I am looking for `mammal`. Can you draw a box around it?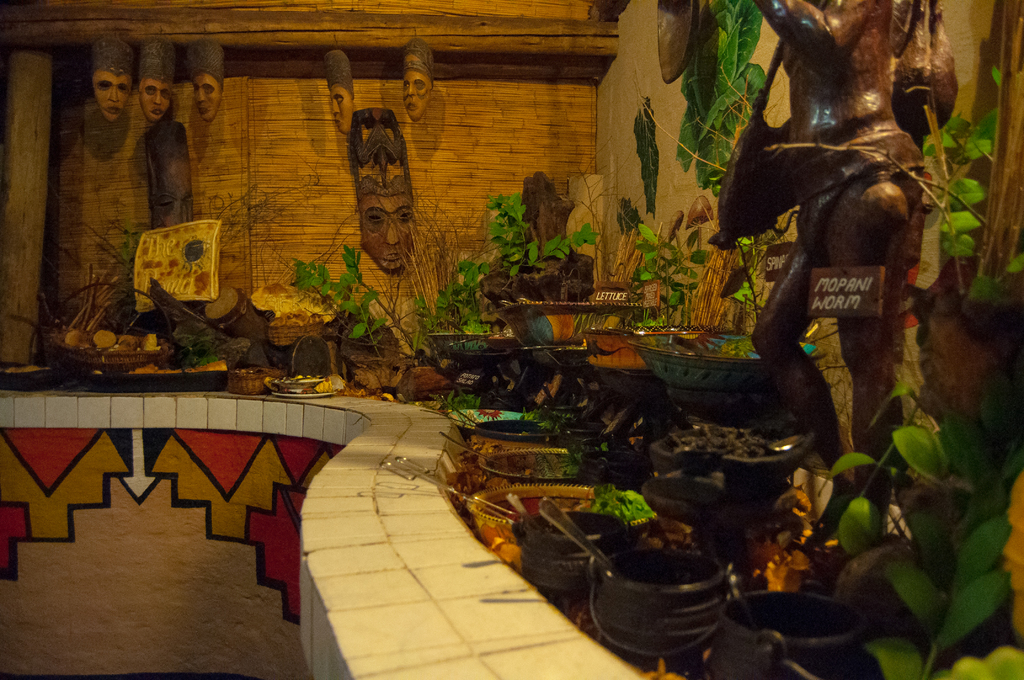
Sure, the bounding box is 753,0,961,545.
